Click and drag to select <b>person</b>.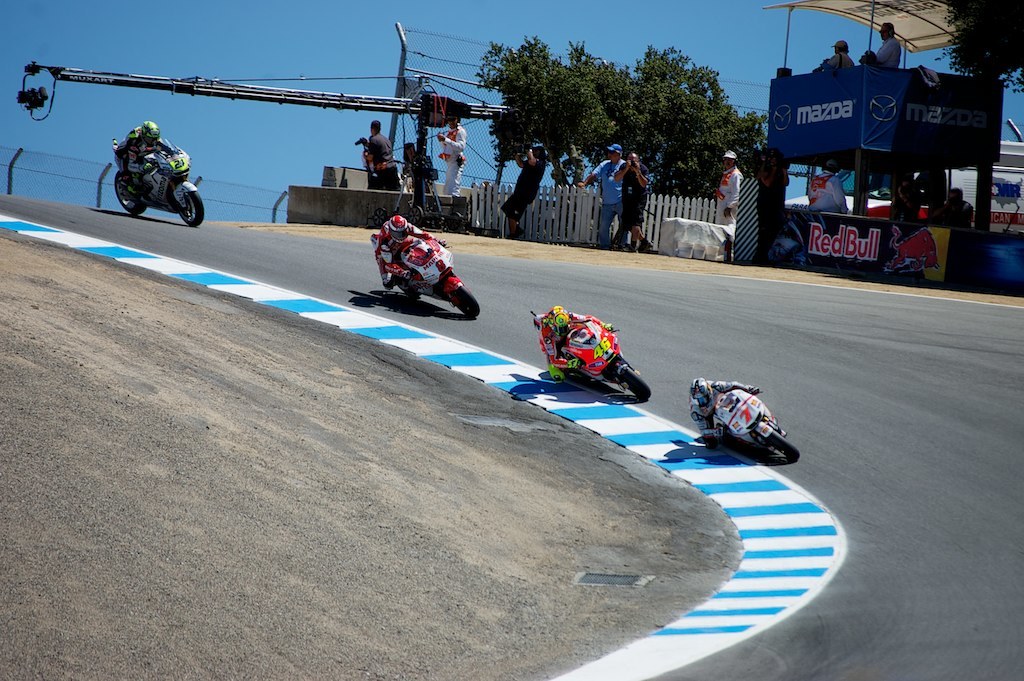
Selection: 434:112:466:186.
